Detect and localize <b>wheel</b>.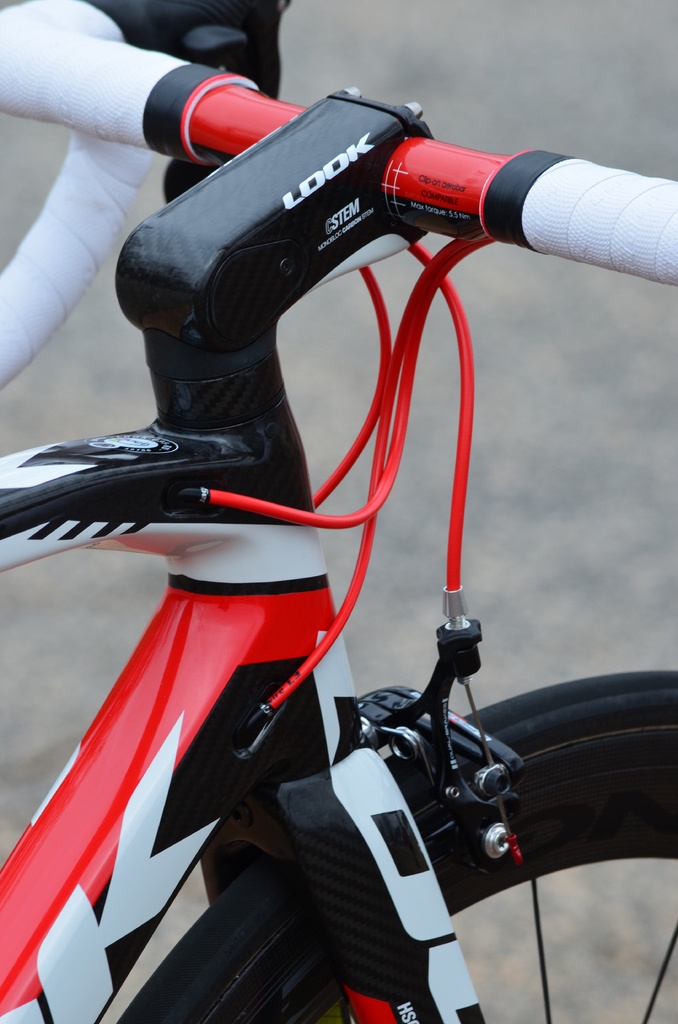
Localized at <box>192,673,677,1023</box>.
